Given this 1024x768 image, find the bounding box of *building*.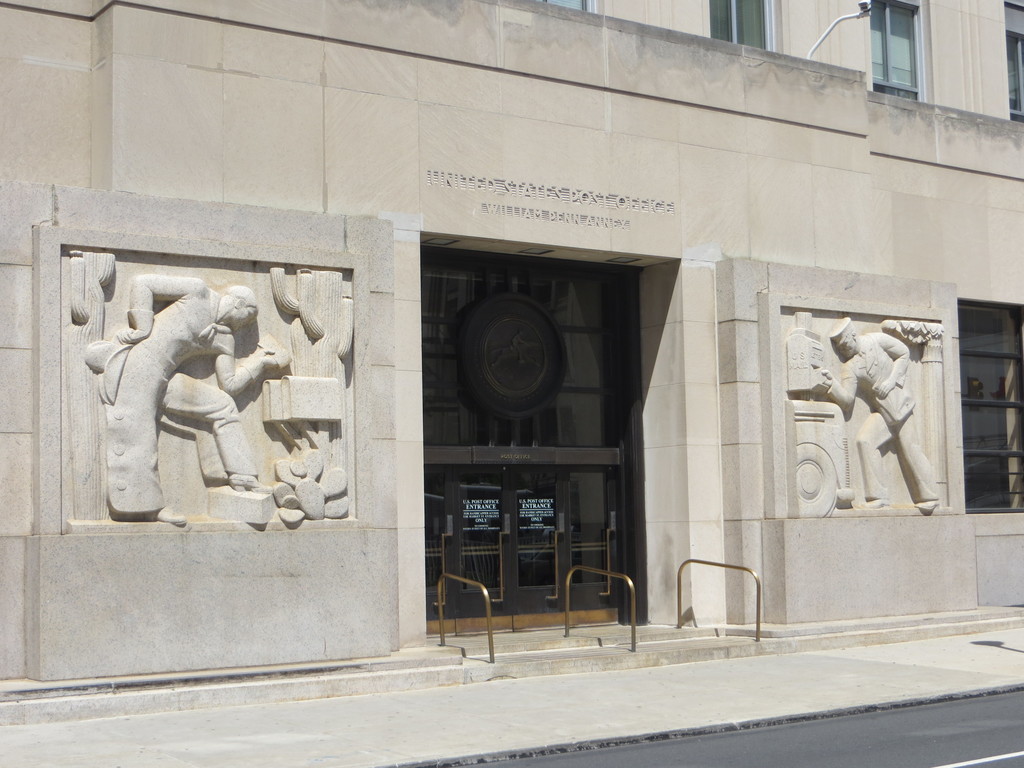
detection(0, 0, 1023, 725).
